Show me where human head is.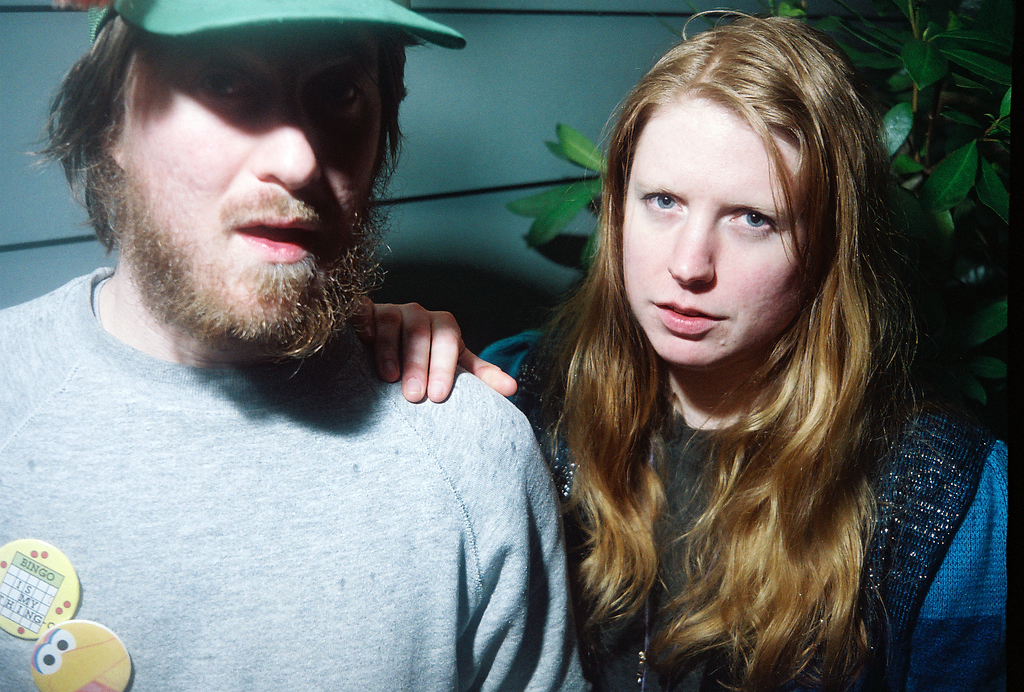
human head is at (left=620, top=15, right=867, bottom=370).
